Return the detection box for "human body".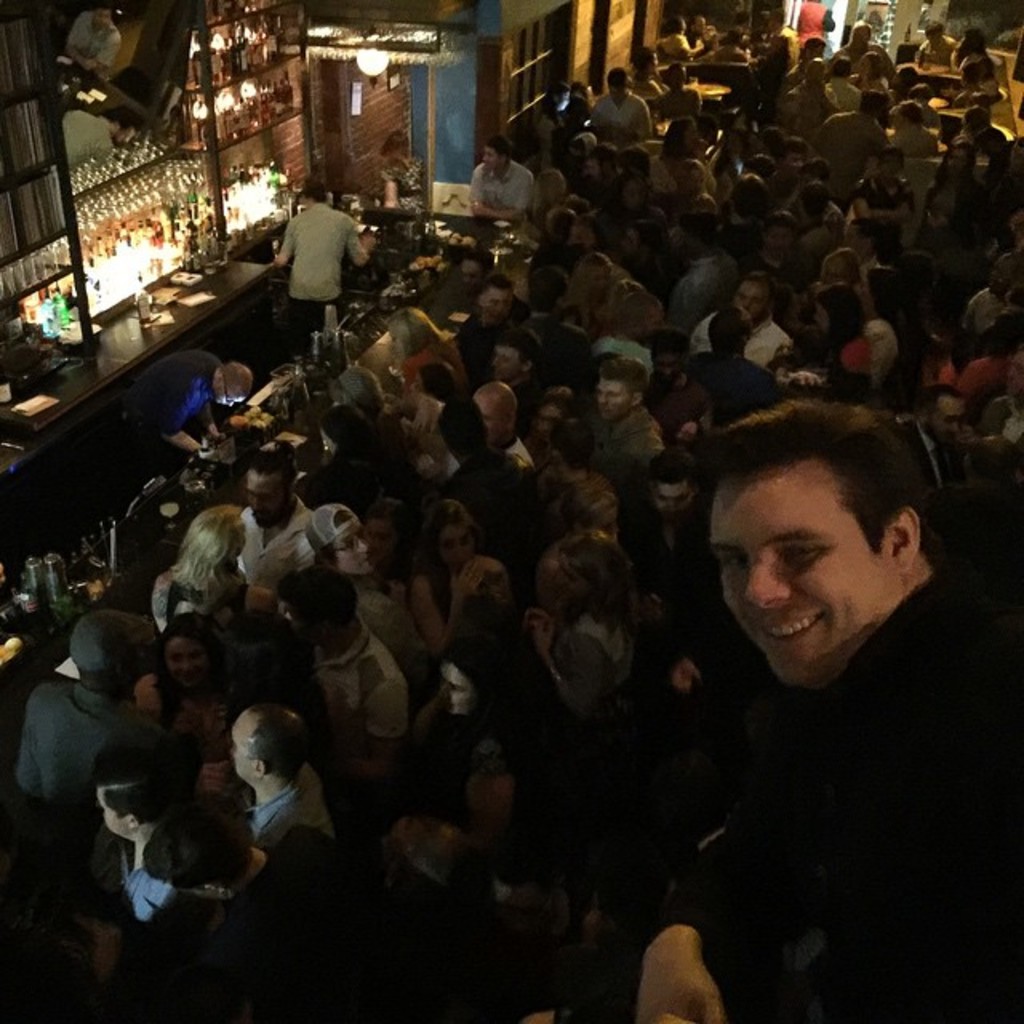
{"x1": 477, "y1": 163, "x2": 539, "y2": 221}.
